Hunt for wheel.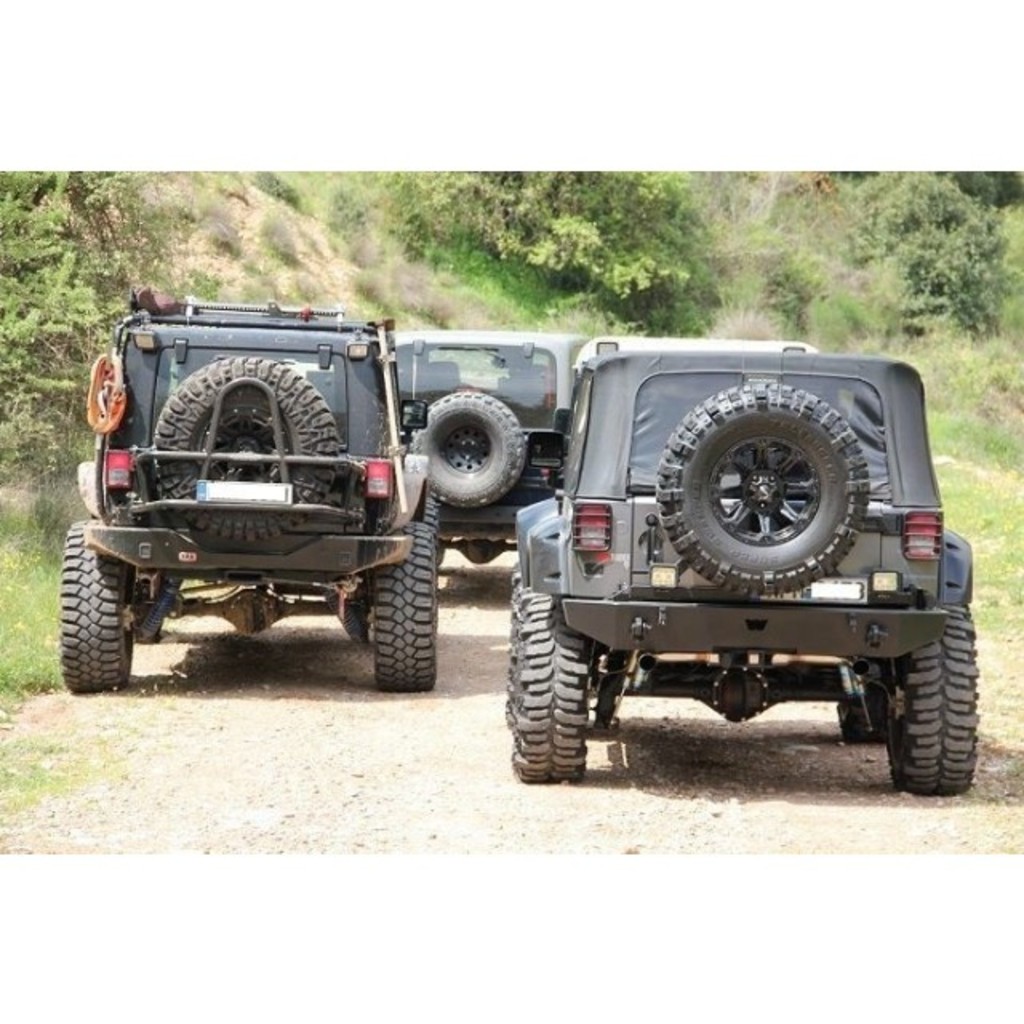
Hunted down at bbox=[651, 376, 877, 594].
